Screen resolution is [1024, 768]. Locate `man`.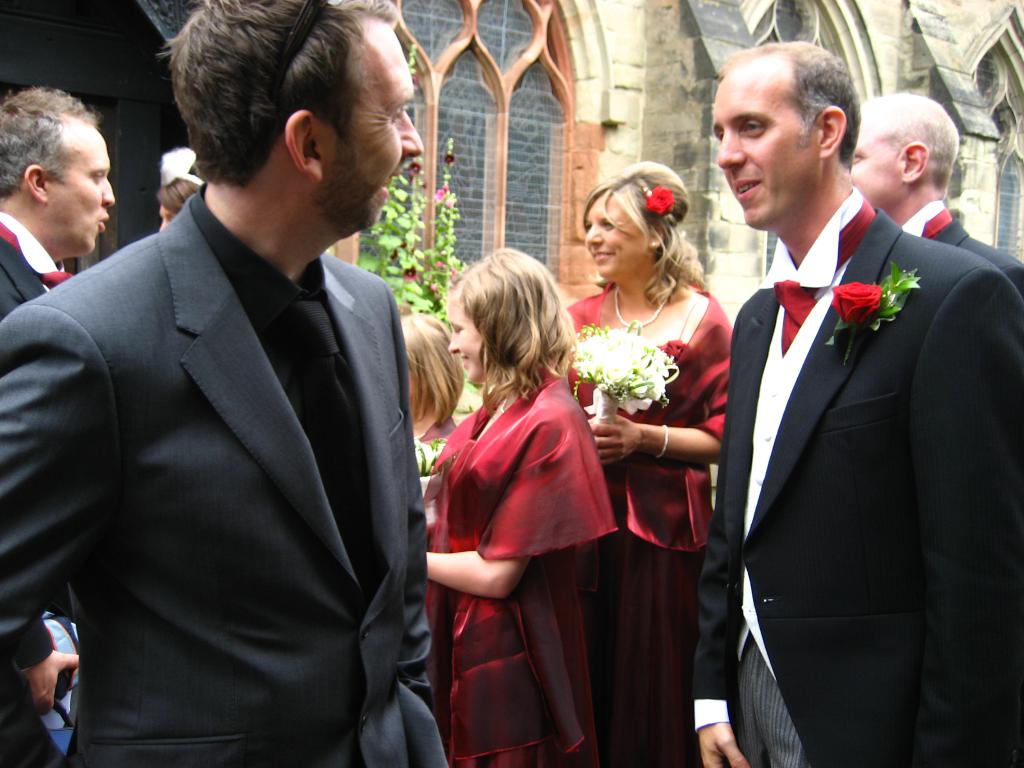
0 86 117 767.
